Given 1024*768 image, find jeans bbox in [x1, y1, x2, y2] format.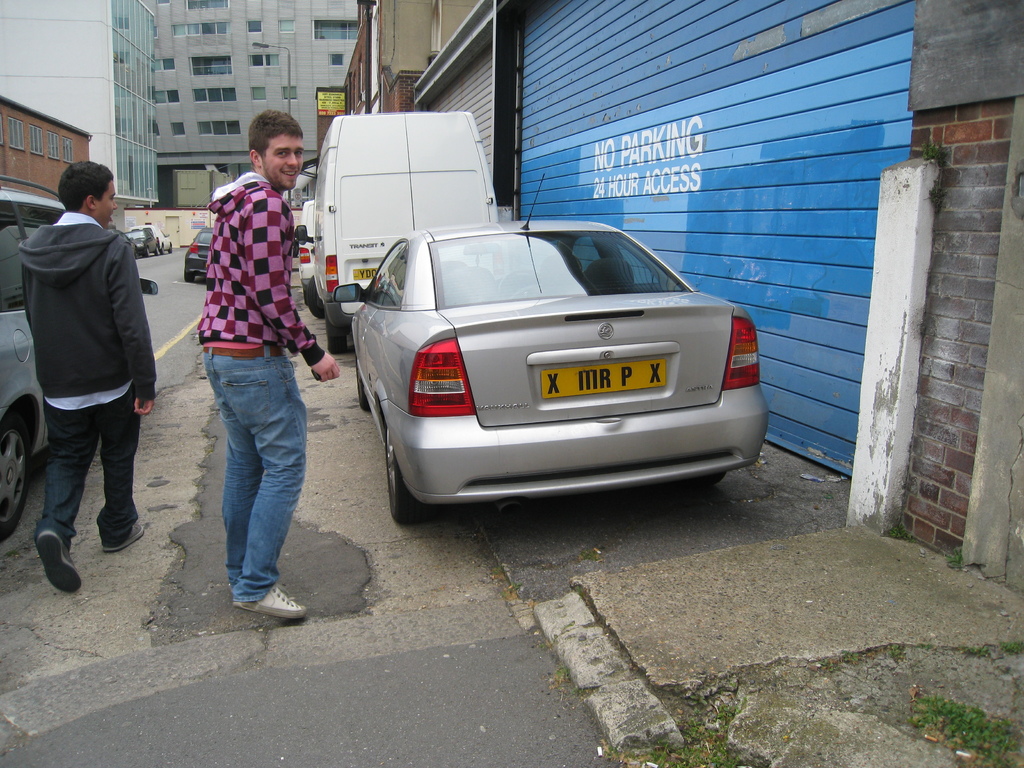
[193, 337, 307, 612].
